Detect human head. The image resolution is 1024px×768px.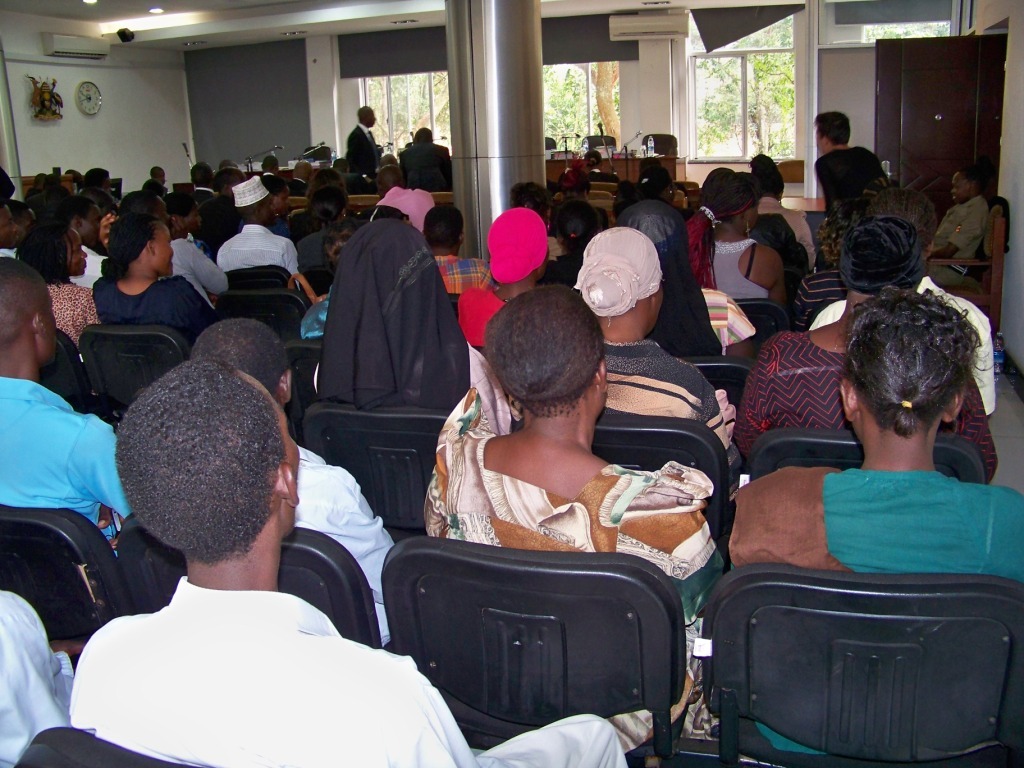
rect(189, 313, 294, 406).
